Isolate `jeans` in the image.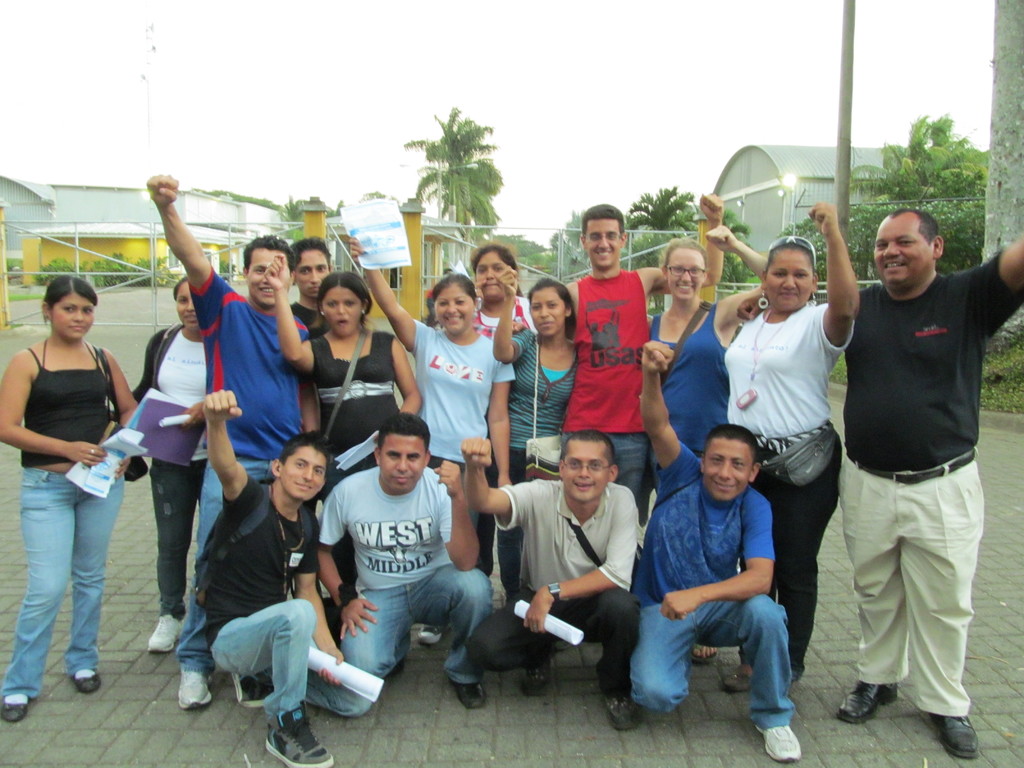
Isolated region: [left=610, top=431, right=642, bottom=498].
